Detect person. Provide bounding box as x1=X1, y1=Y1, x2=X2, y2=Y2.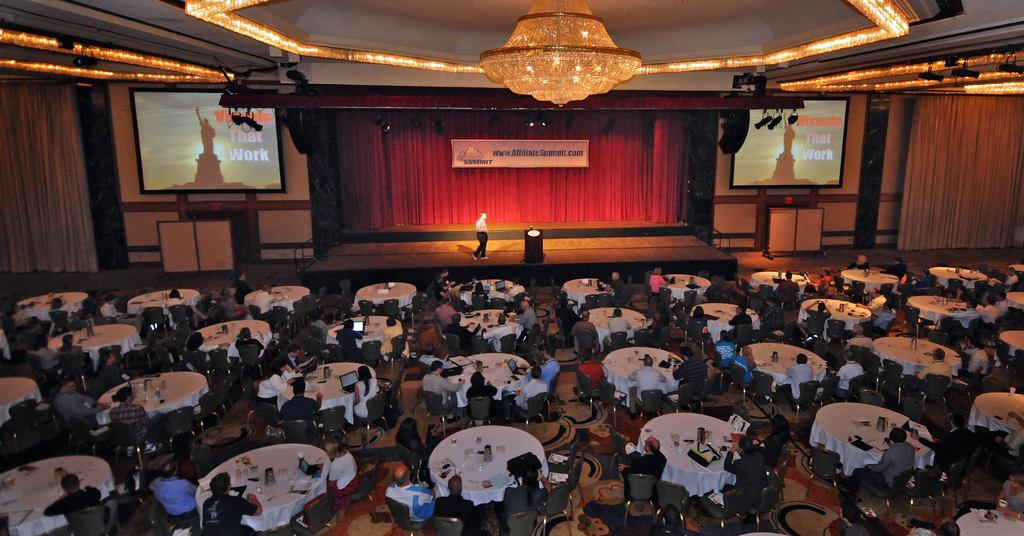
x1=382, y1=465, x2=438, y2=524.
